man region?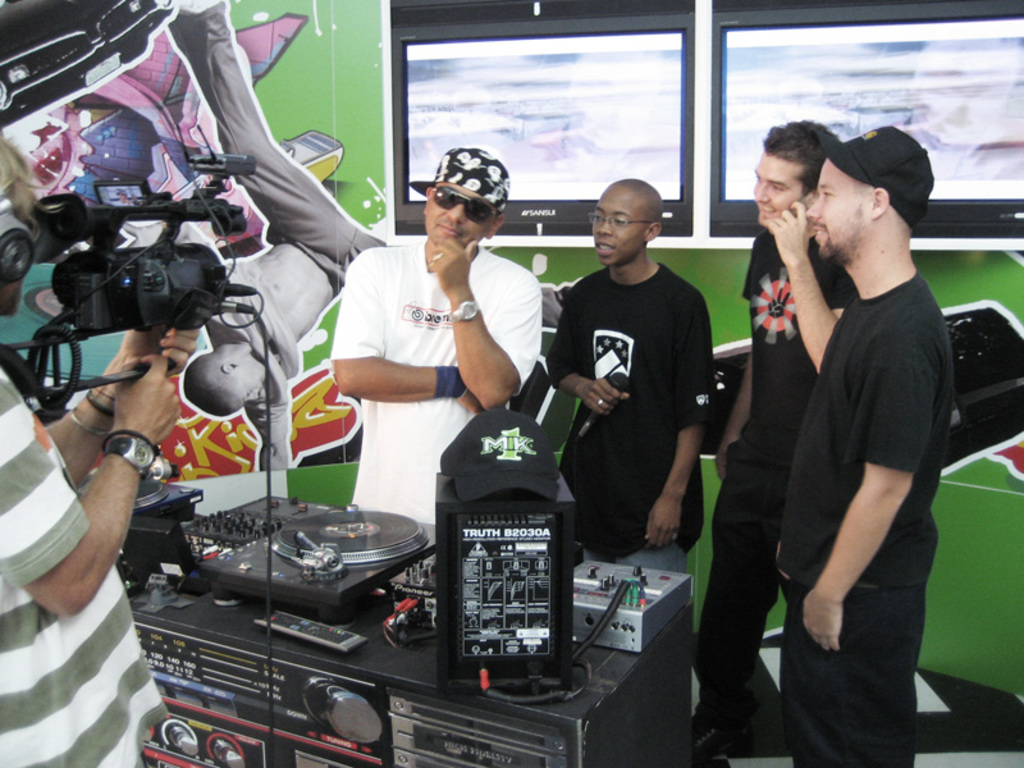
(696, 122, 858, 760)
